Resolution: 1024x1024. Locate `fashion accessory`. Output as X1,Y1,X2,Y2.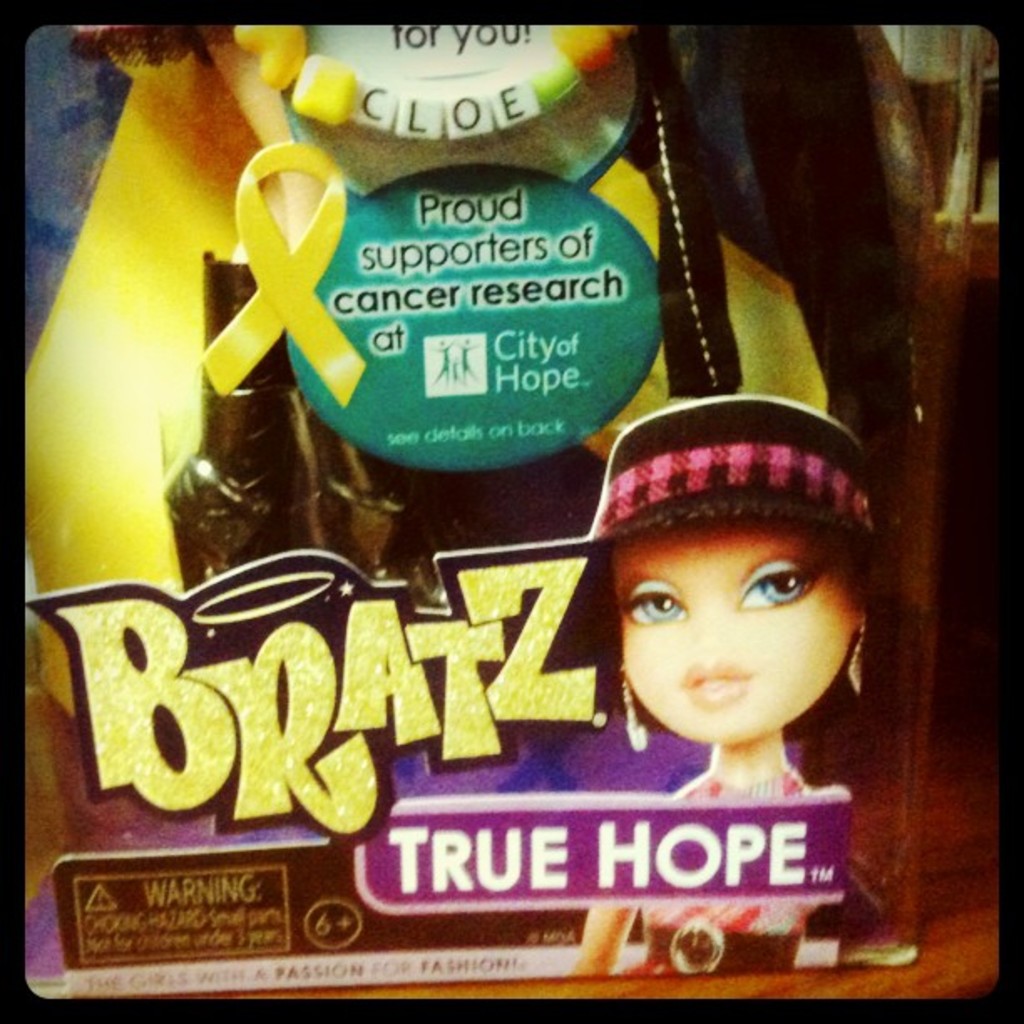
621,666,646,753.
